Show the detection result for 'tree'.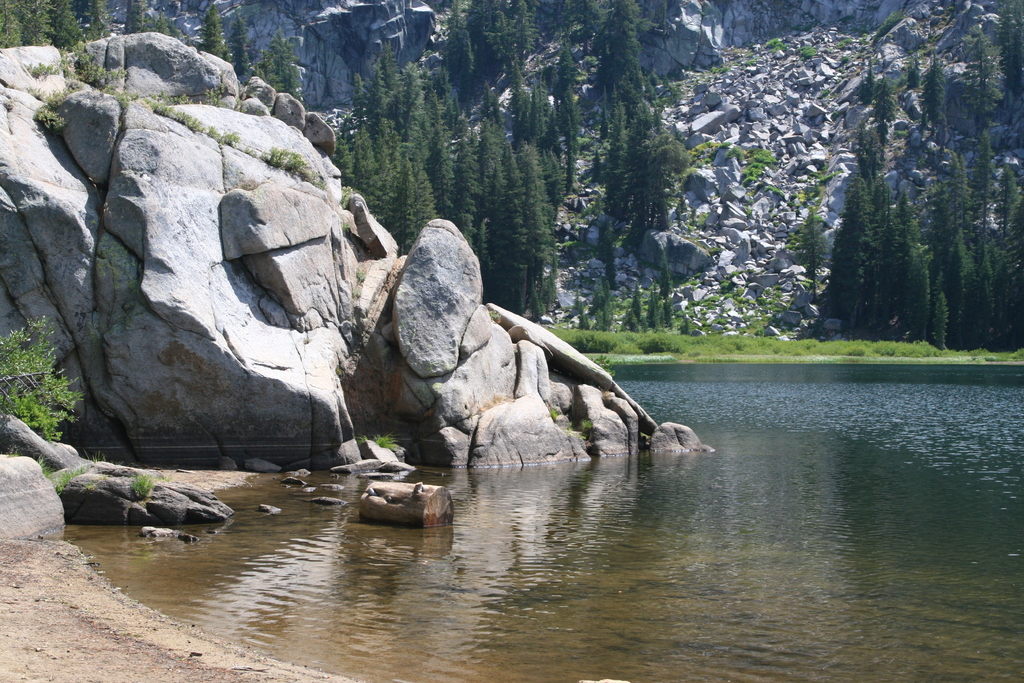
left=257, top=23, right=298, bottom=94.
